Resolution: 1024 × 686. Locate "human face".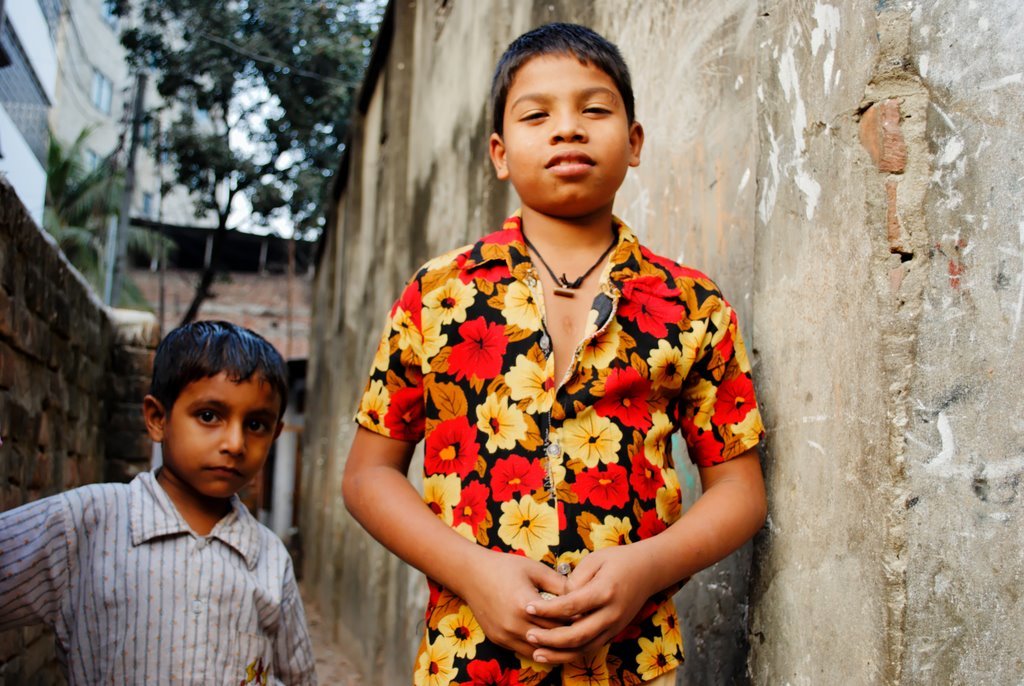
region(160, 369, 272, 499).
